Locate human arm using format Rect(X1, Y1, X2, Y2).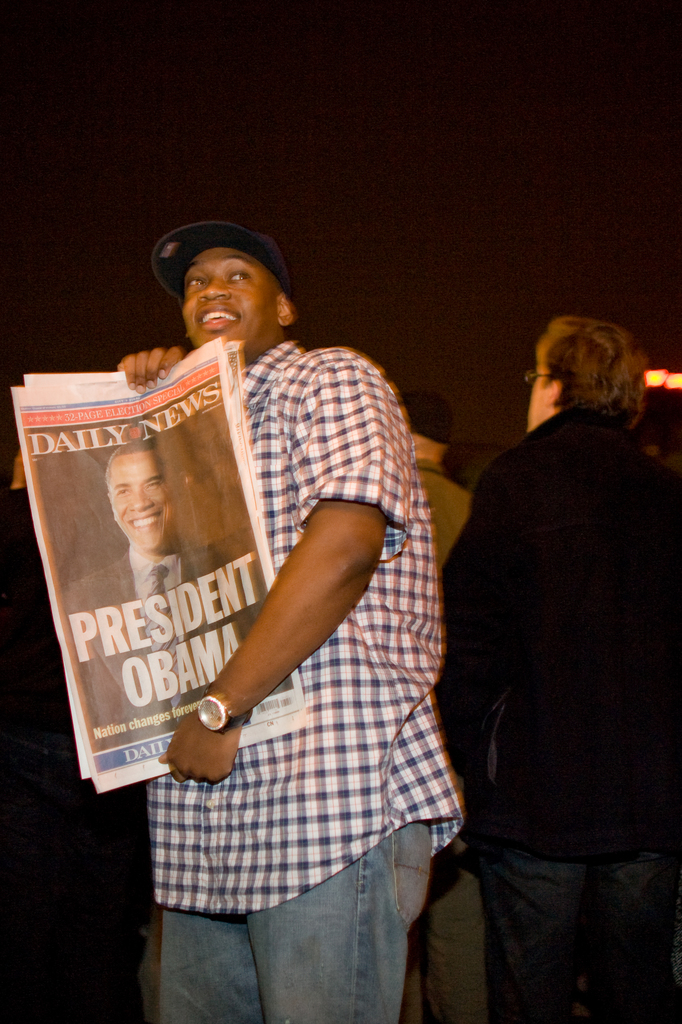
Rect(428, 468, 512, 790).
